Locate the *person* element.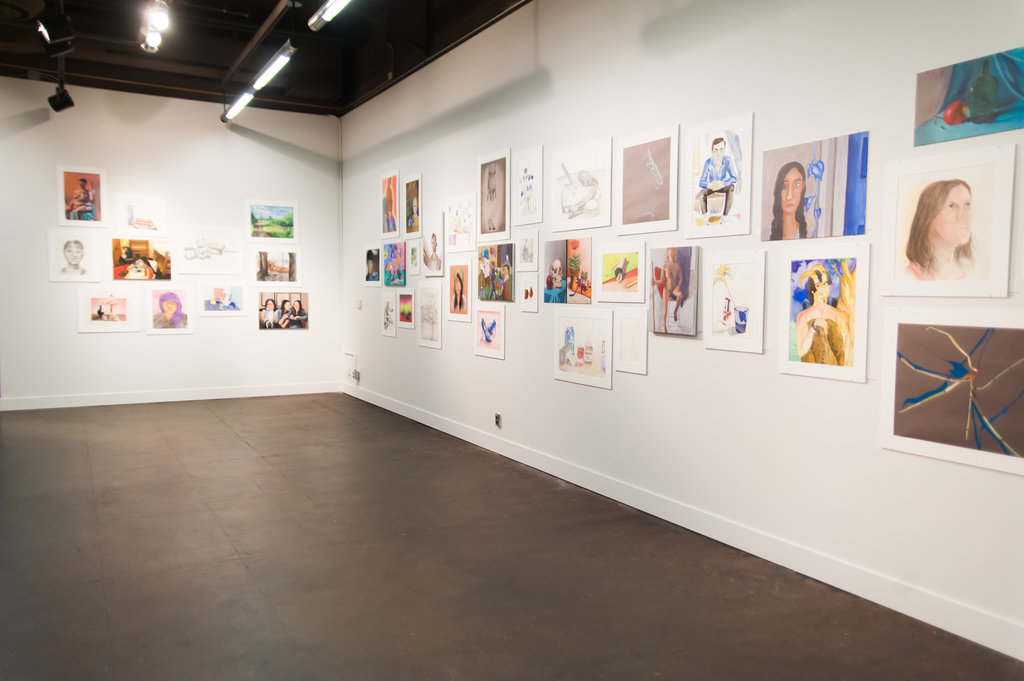
Element bbox: bbox=(452, 264, 465, 319).
